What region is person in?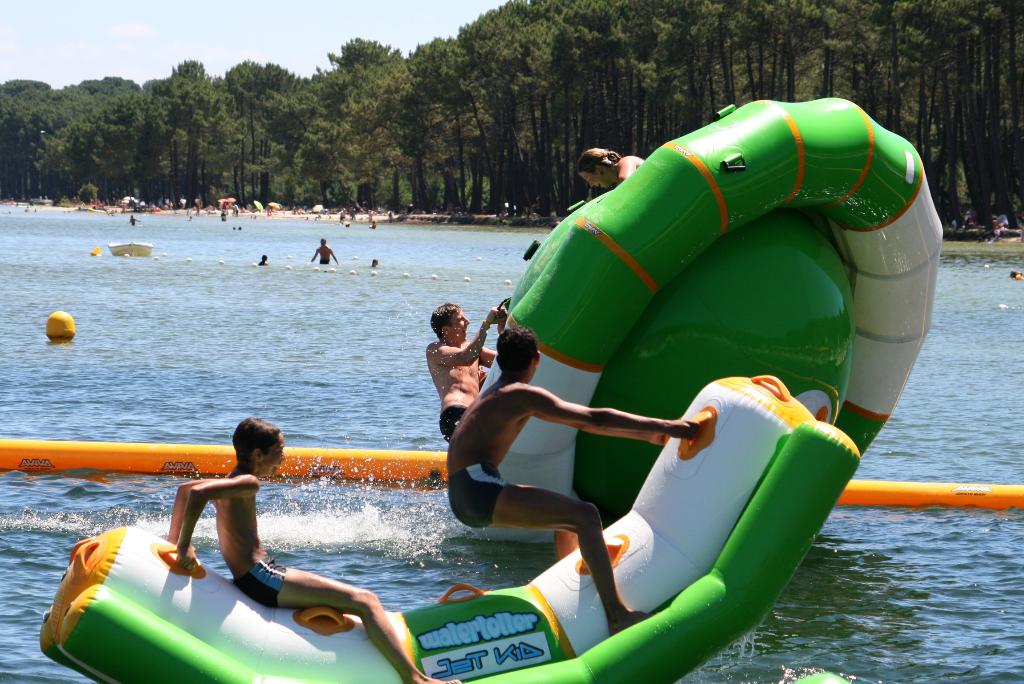
left=372, top=257, right=378, bottom=270.
